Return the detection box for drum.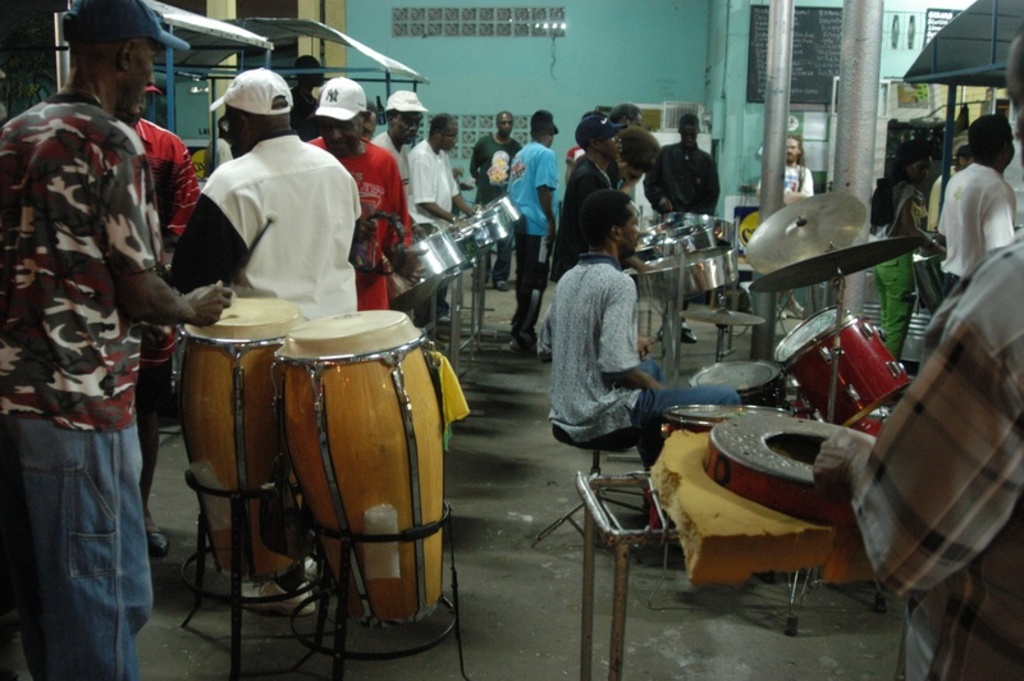
[177,294,311,584].
